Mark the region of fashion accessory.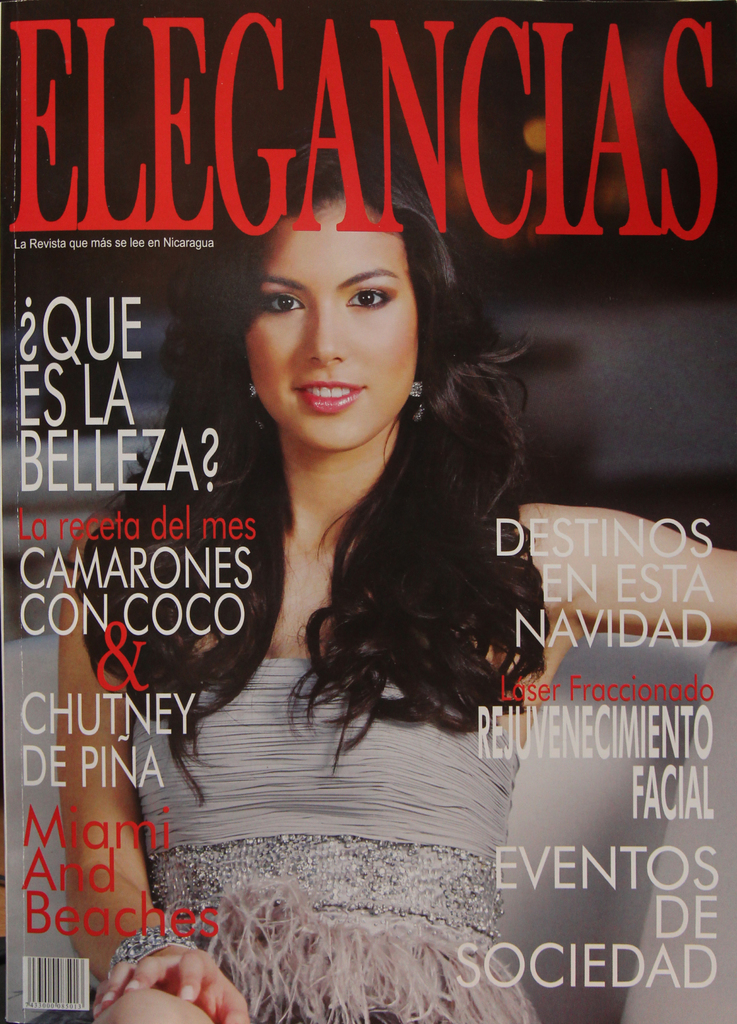
Region: <bbox>108, 923, 197, 979</bbox>.
